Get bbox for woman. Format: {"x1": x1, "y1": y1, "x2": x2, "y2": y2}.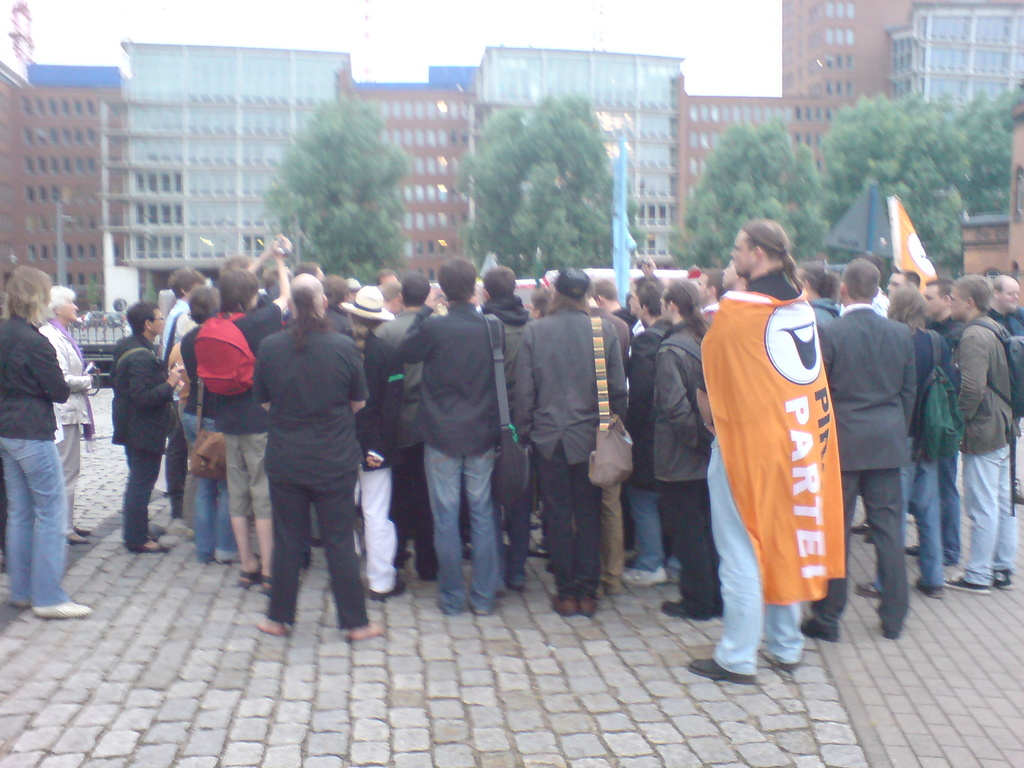
{"x1": 856, "y1": 278, "x2": 948, "y2": 590}.
